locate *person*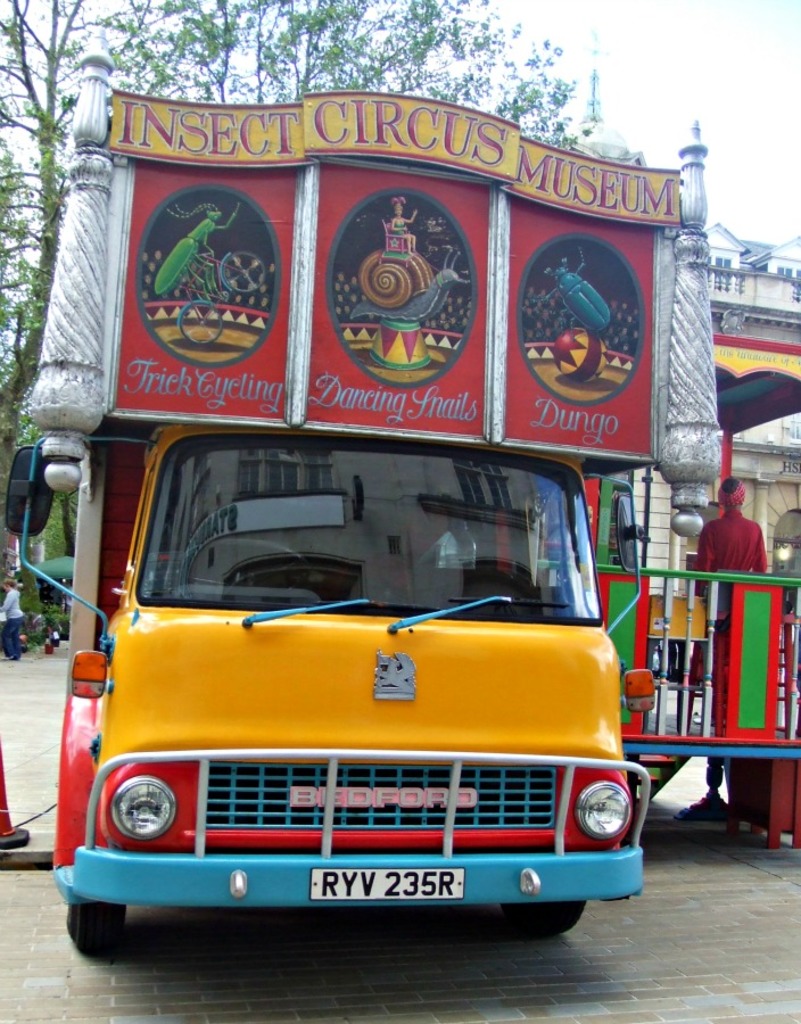
689,477,768,725
